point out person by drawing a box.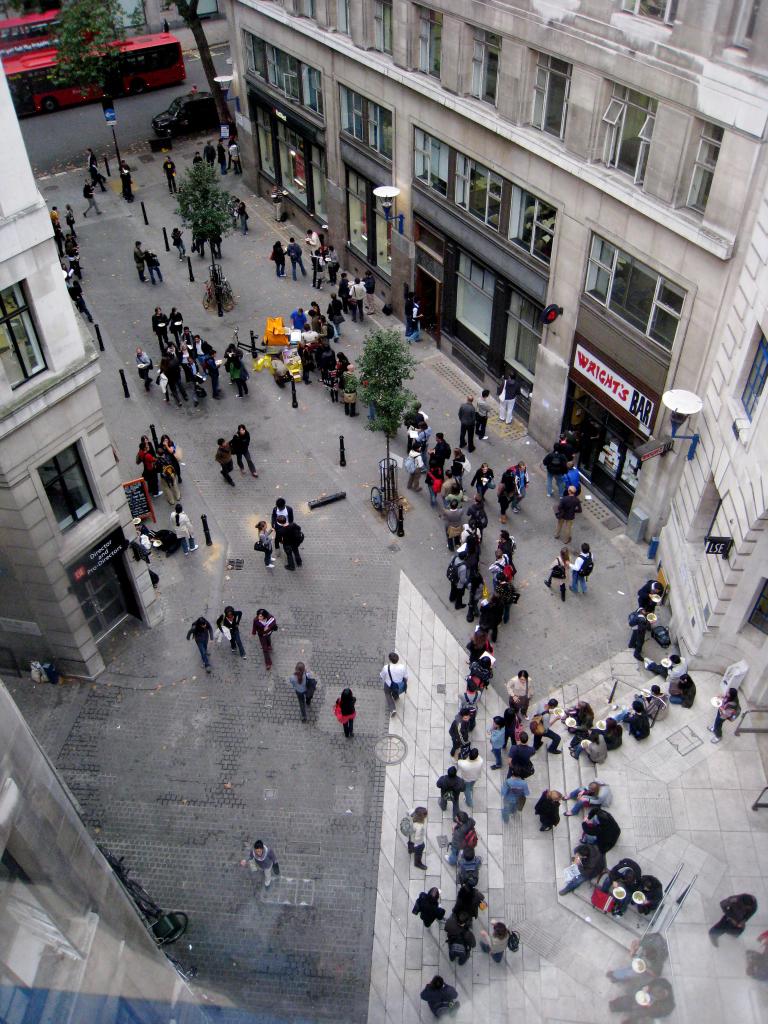
bbox=(161, 444, 187, 468).
